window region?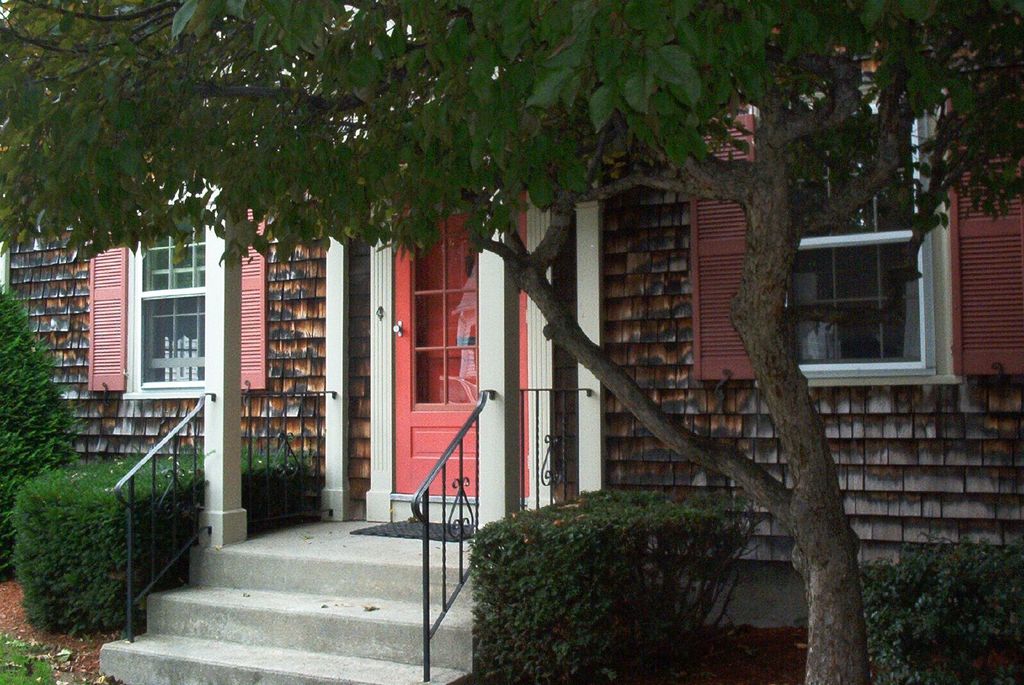
bbox(82, 177, 272, 398)
